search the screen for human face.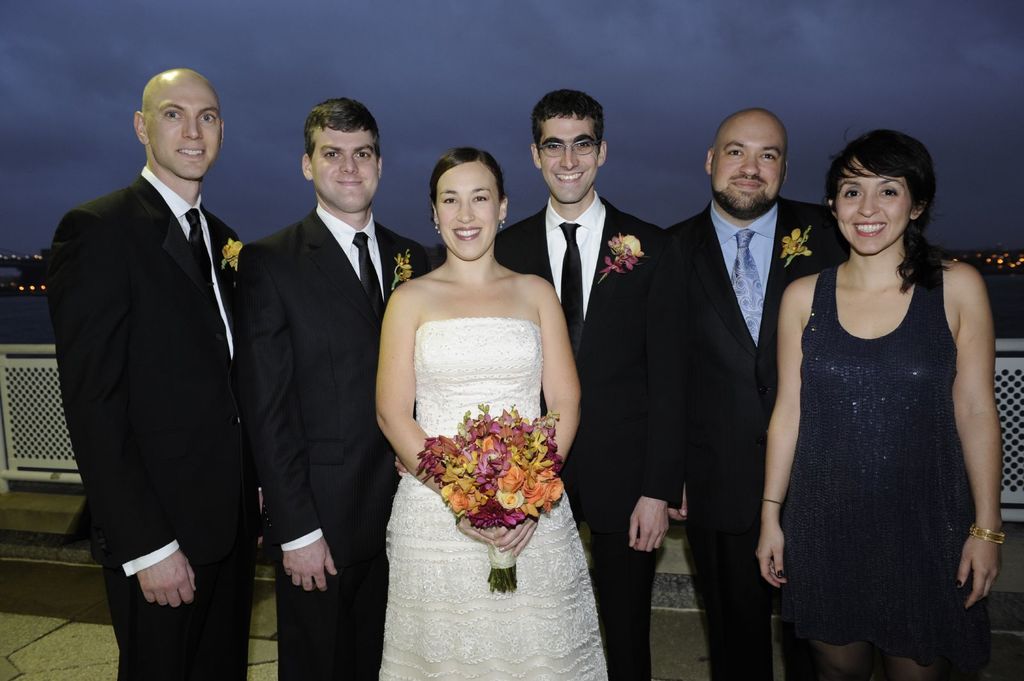
Found at 144,86,224,184.
